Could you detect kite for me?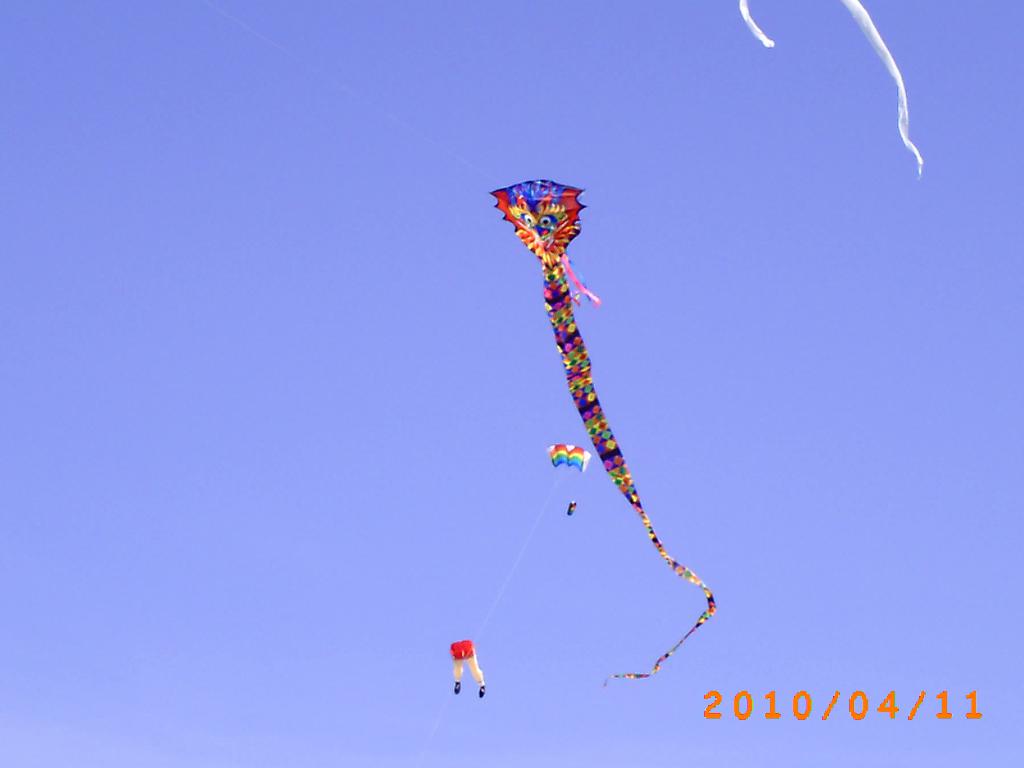
Detection result: locate(738, 0, 927, 172).
